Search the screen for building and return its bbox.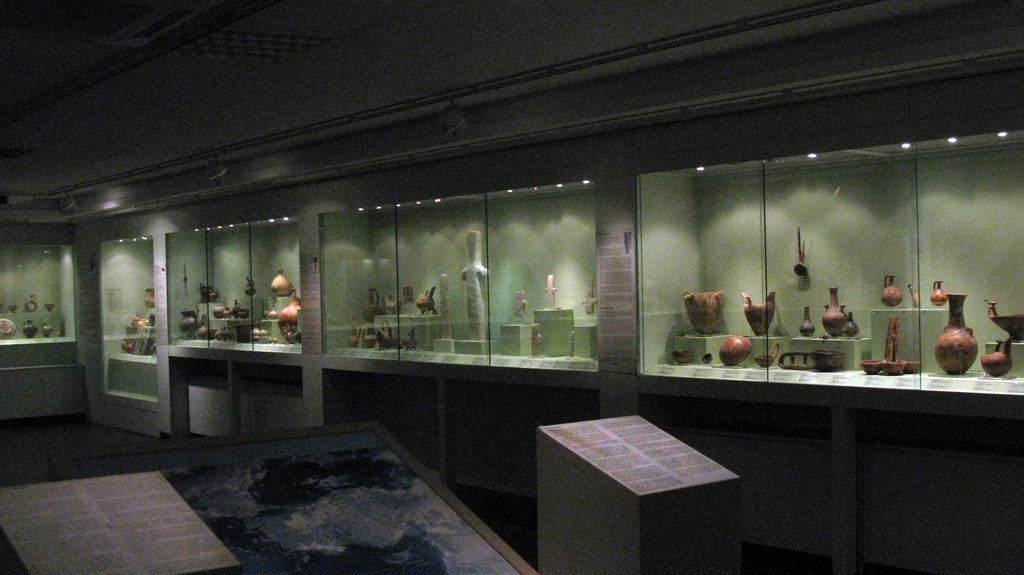
Found: <box>0,0,1023,574</box>.
